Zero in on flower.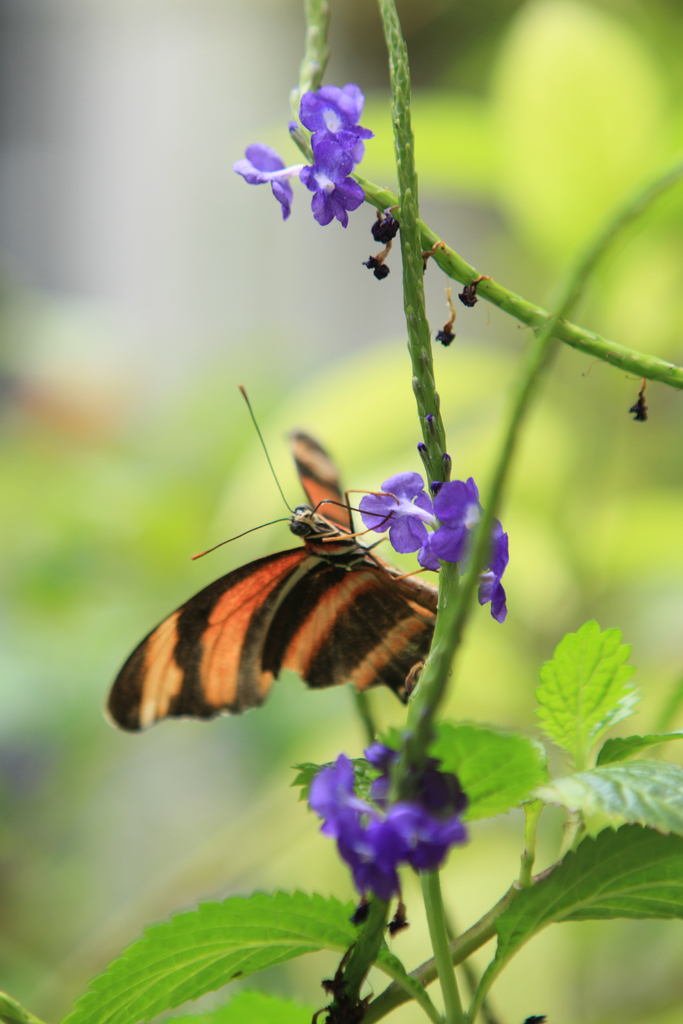
Zeroed in: x1=309, y1=746, x2=384, y2=868.
